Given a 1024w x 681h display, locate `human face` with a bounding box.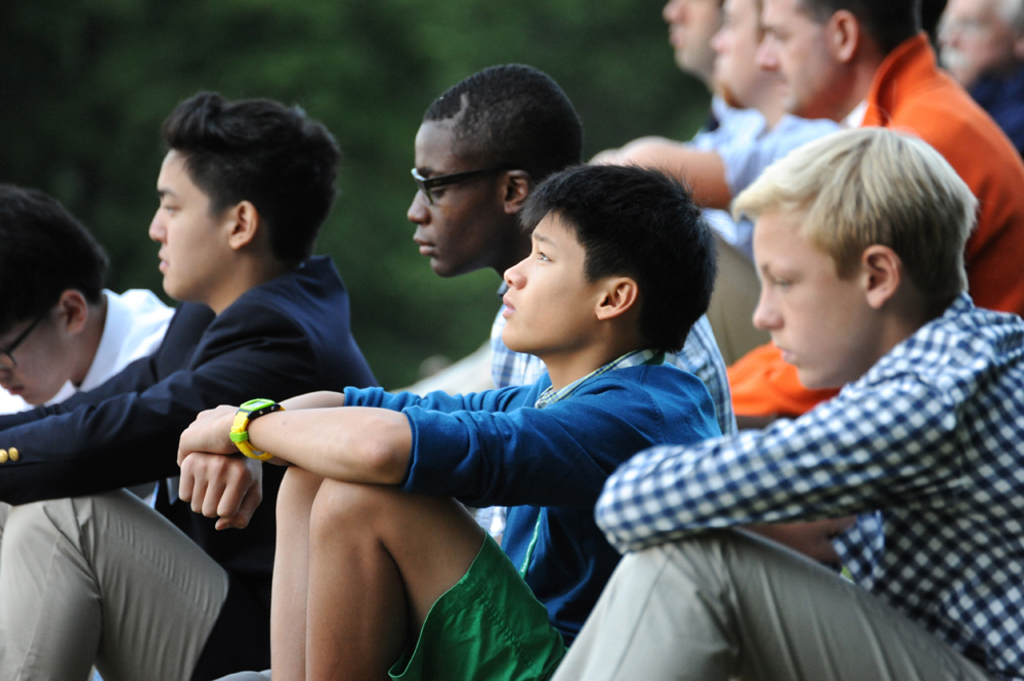
Located: Rect(939, 1, 1019, 88).
